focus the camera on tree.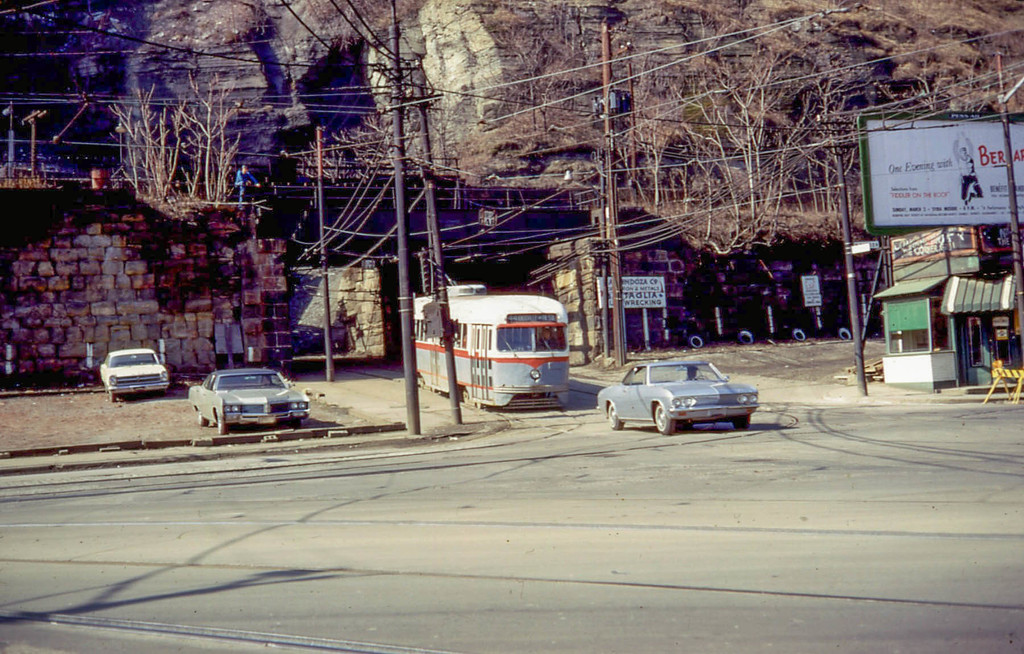
Focus region: 286 109 428 190.
